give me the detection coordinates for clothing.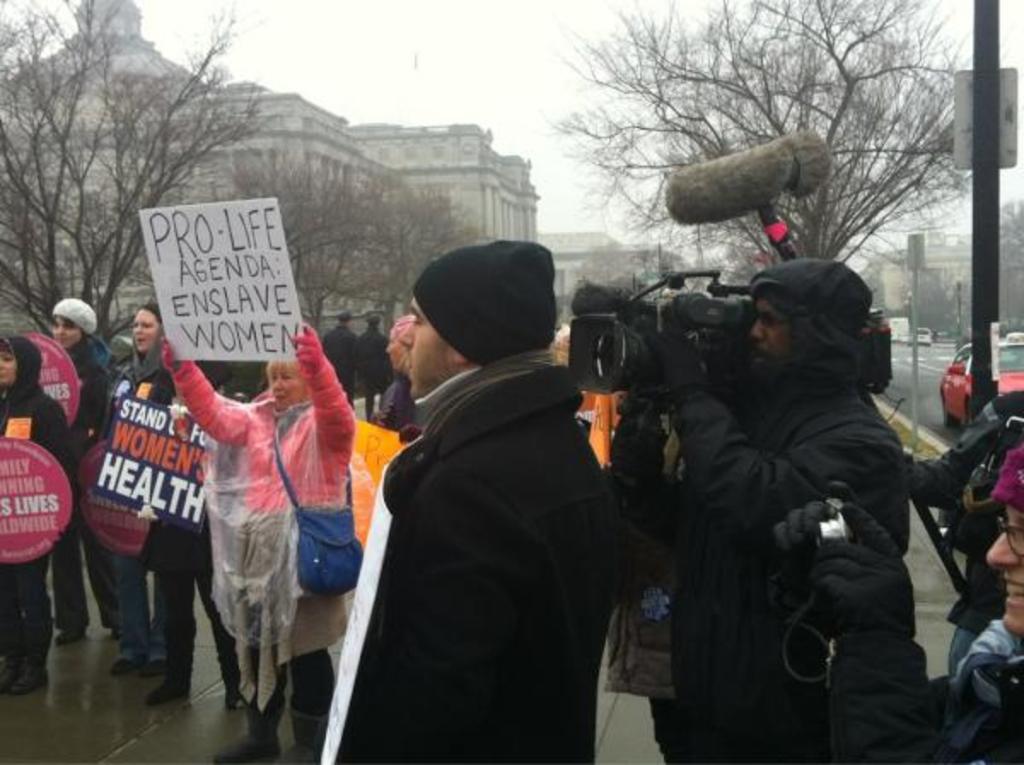
locate(111, 335, 179, 659).
